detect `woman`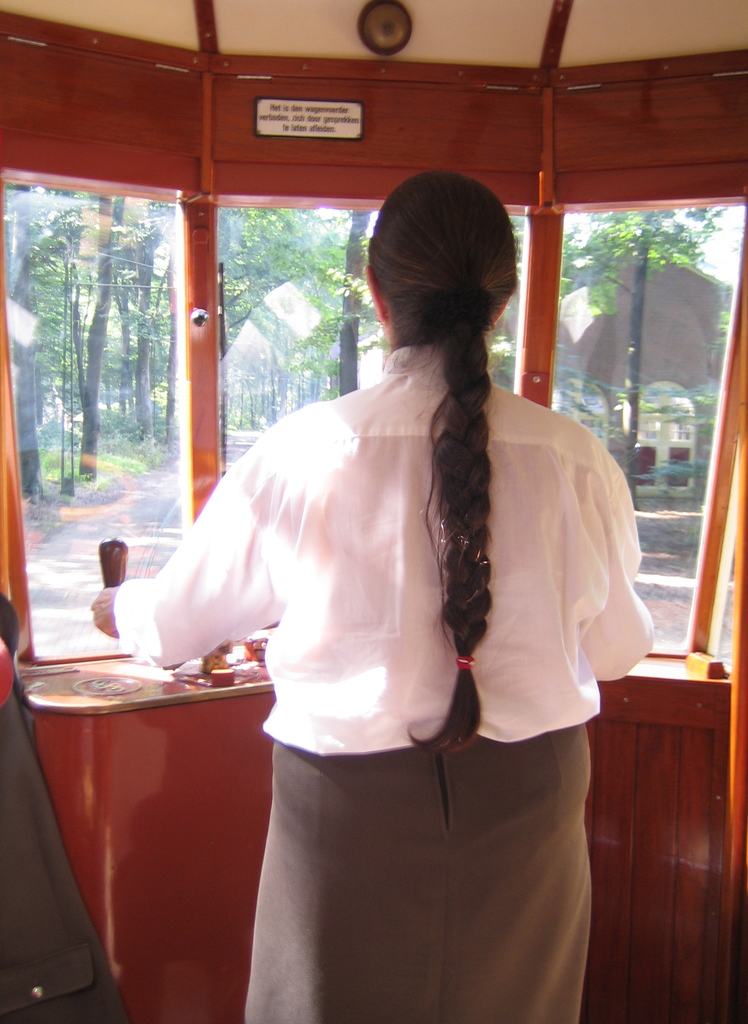
[83, 166, 654, 1023]
